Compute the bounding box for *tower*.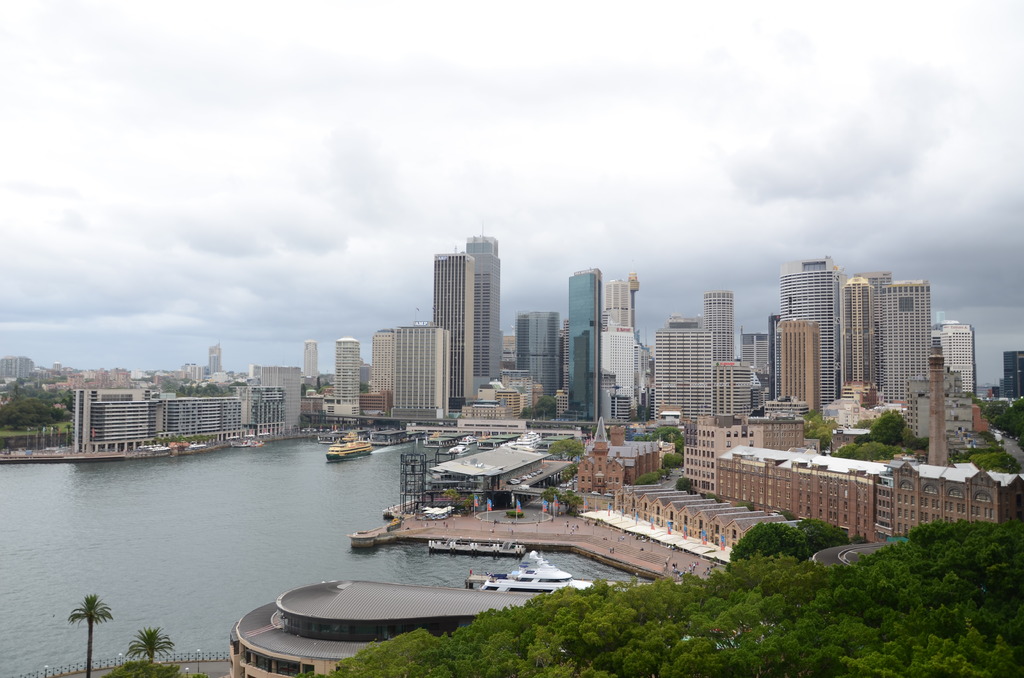
left=831, top=272, right=875, bottom=382.
